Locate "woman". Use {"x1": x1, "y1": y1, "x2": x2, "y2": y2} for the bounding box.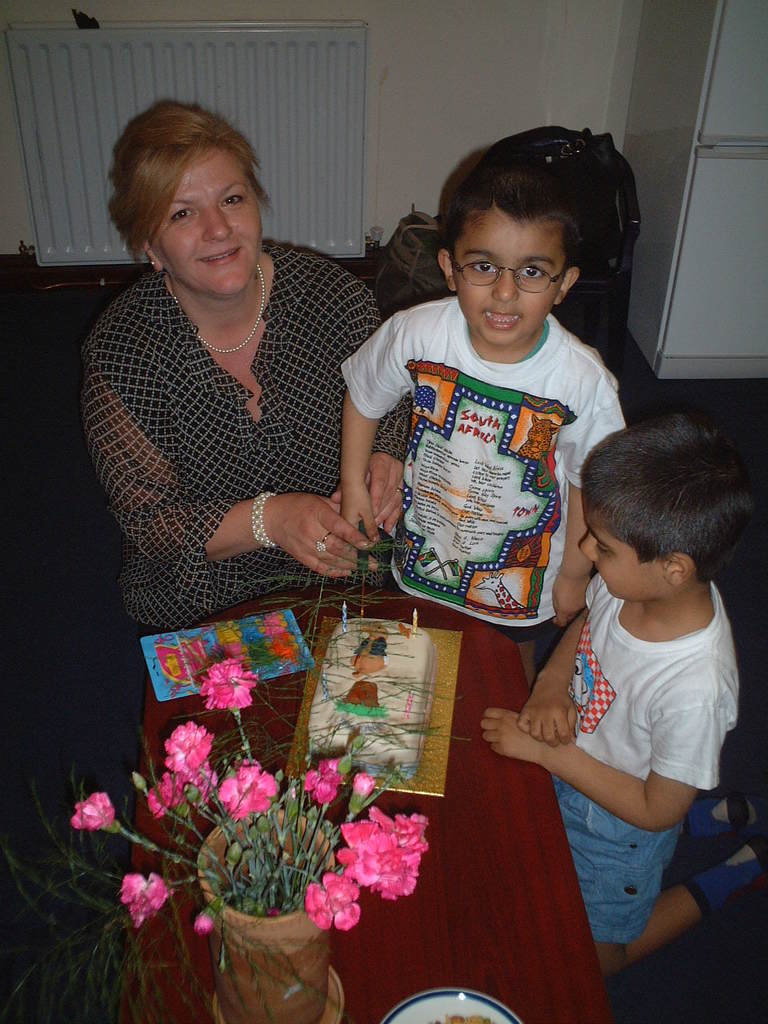
{"x1": 86, "y1": 102, "x2": 390, "y2": 674}.
